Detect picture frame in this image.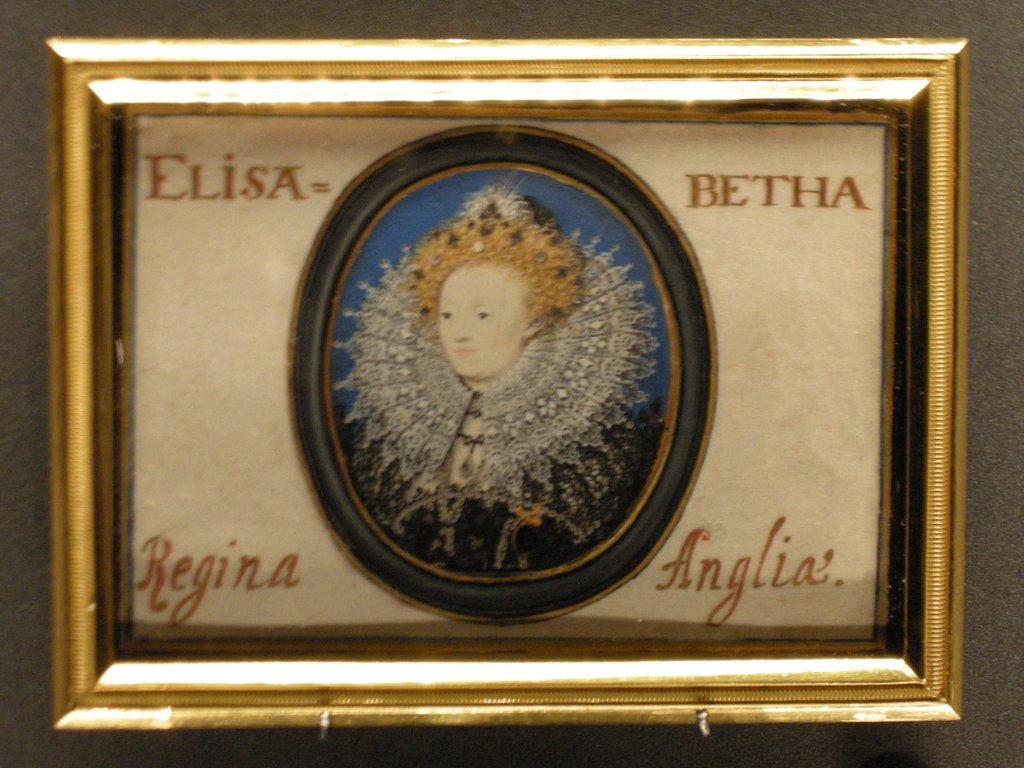
Detection: x1=47, y1=36, x2=966, y2=733.
